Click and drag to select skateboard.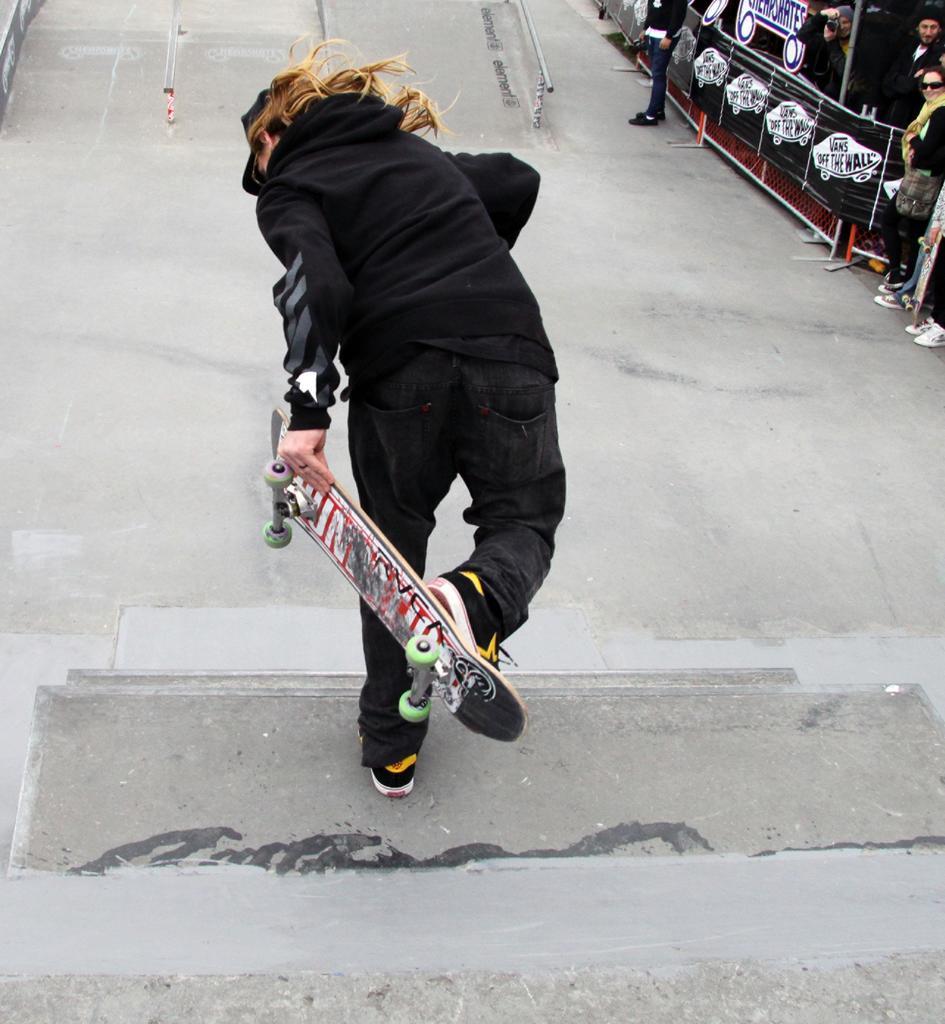
Selection: box=[267, 488, 522, 744].
